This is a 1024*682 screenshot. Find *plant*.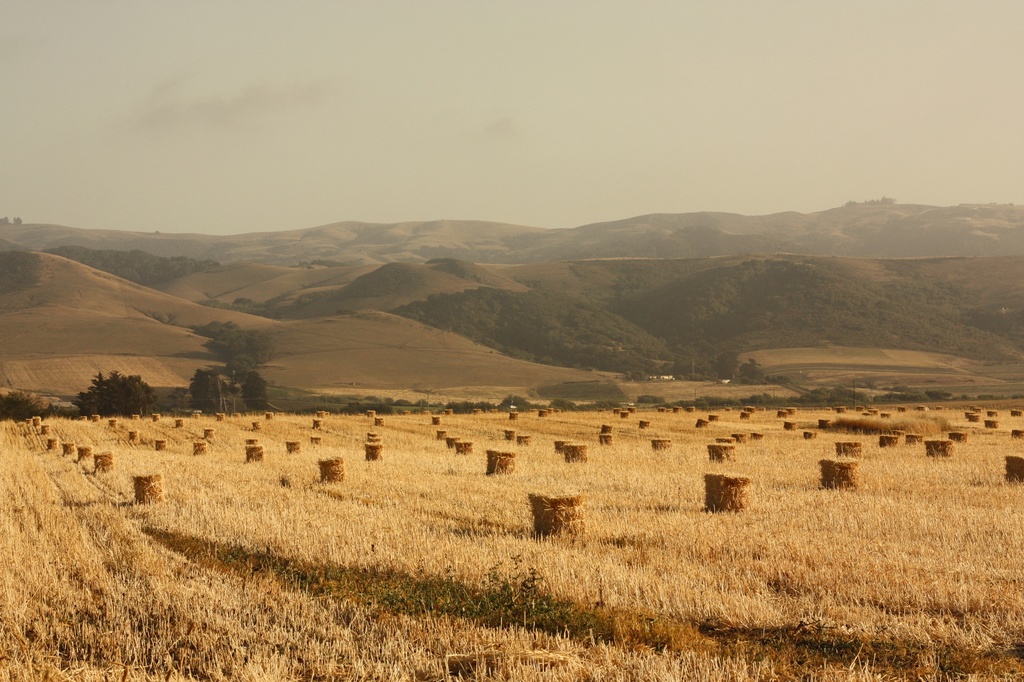
Bounding box: Rect(497, 394, 530, 406).
